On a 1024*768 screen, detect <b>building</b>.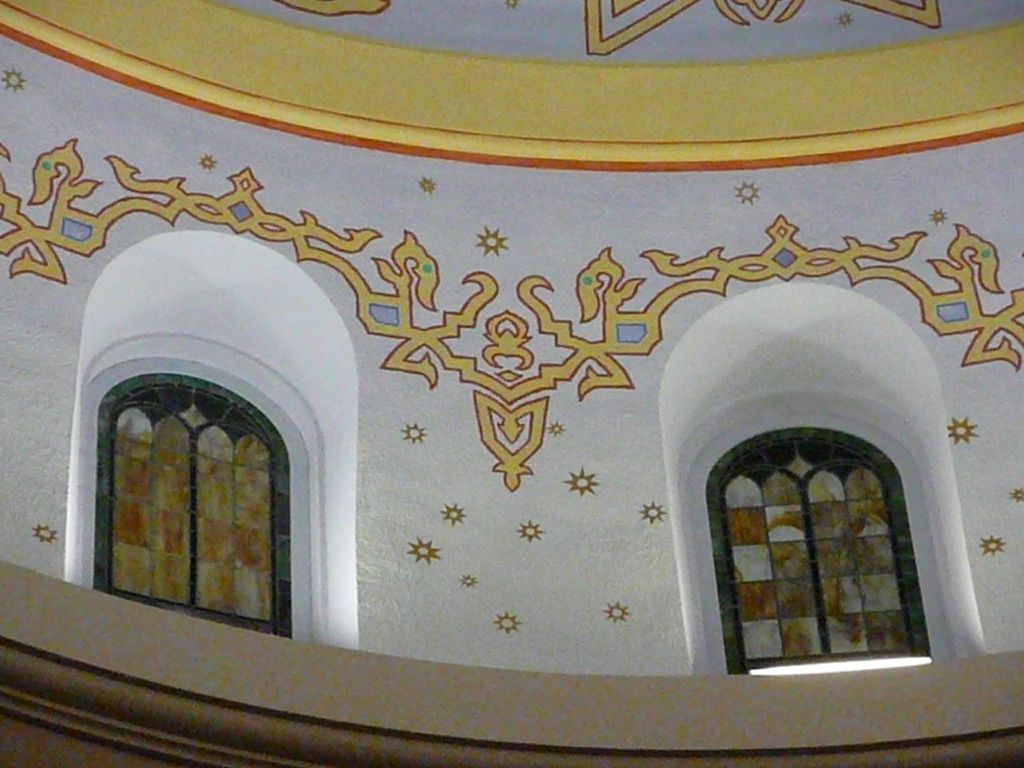
pyautogui.locateOnScreen(0, 0, 1023, 767).
